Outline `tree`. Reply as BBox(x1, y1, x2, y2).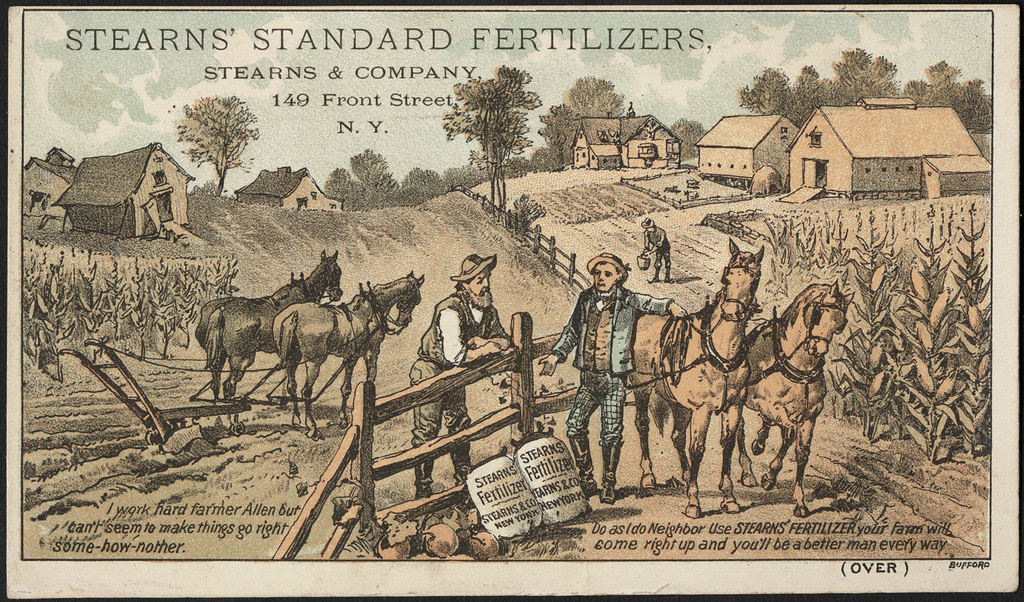
BBox(799, 63, 827, 119).
